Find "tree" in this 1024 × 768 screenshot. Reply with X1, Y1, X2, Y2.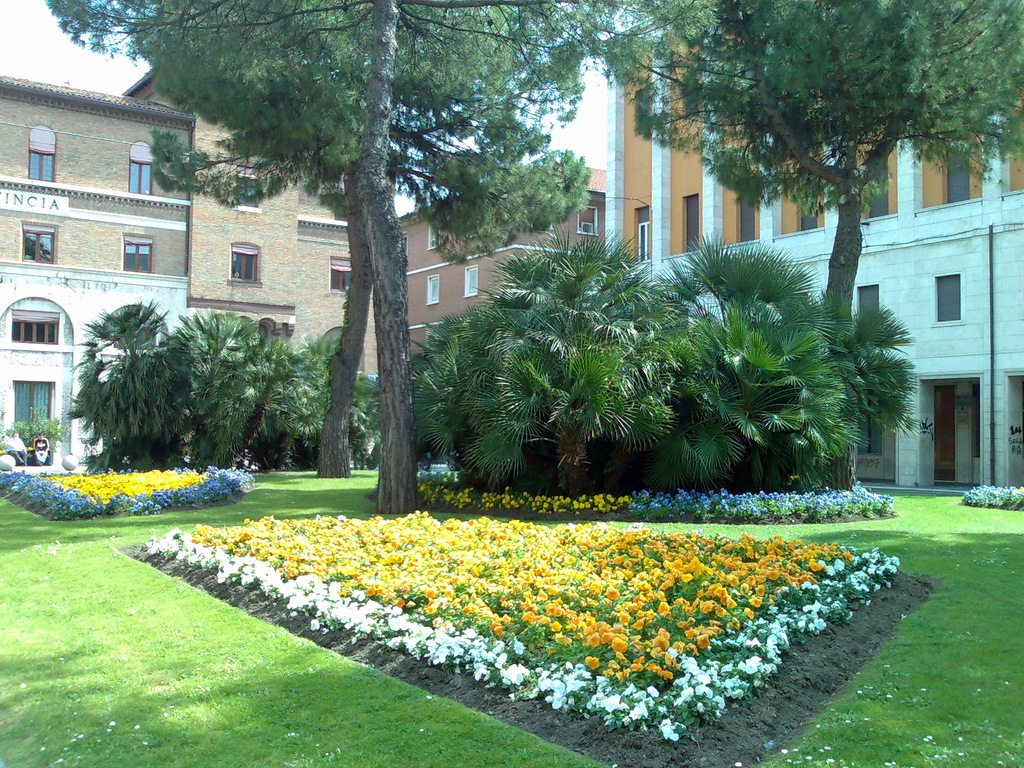
682, 216, 938, 484.
